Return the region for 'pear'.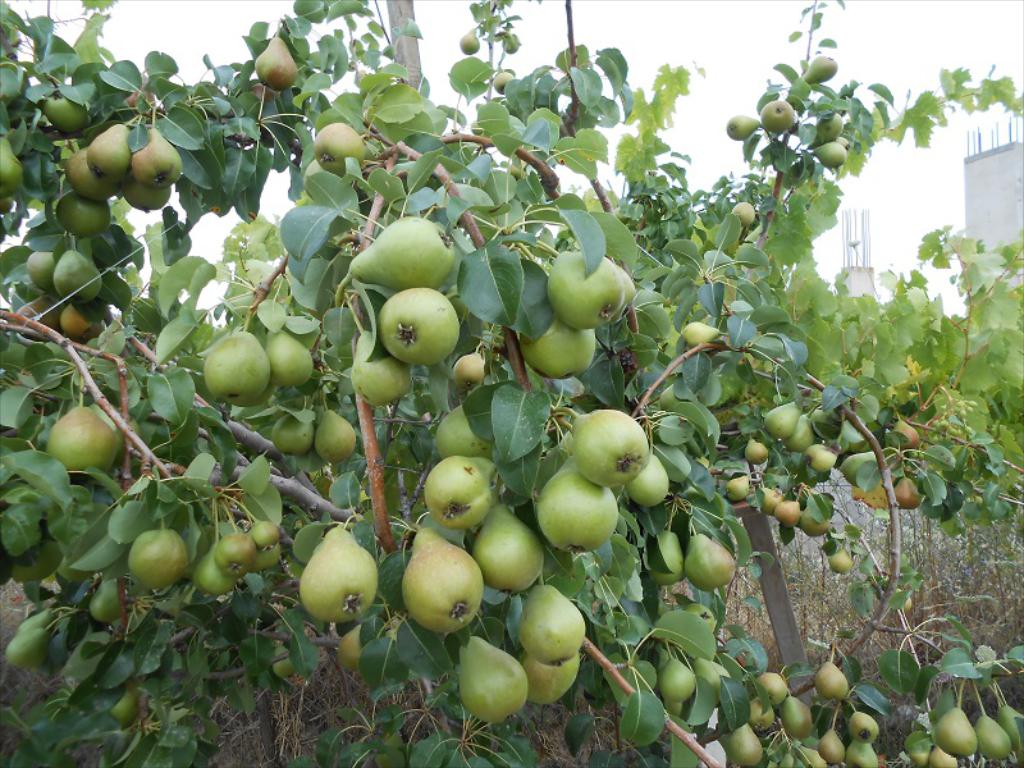
<box>87,577,125,623</box>.
